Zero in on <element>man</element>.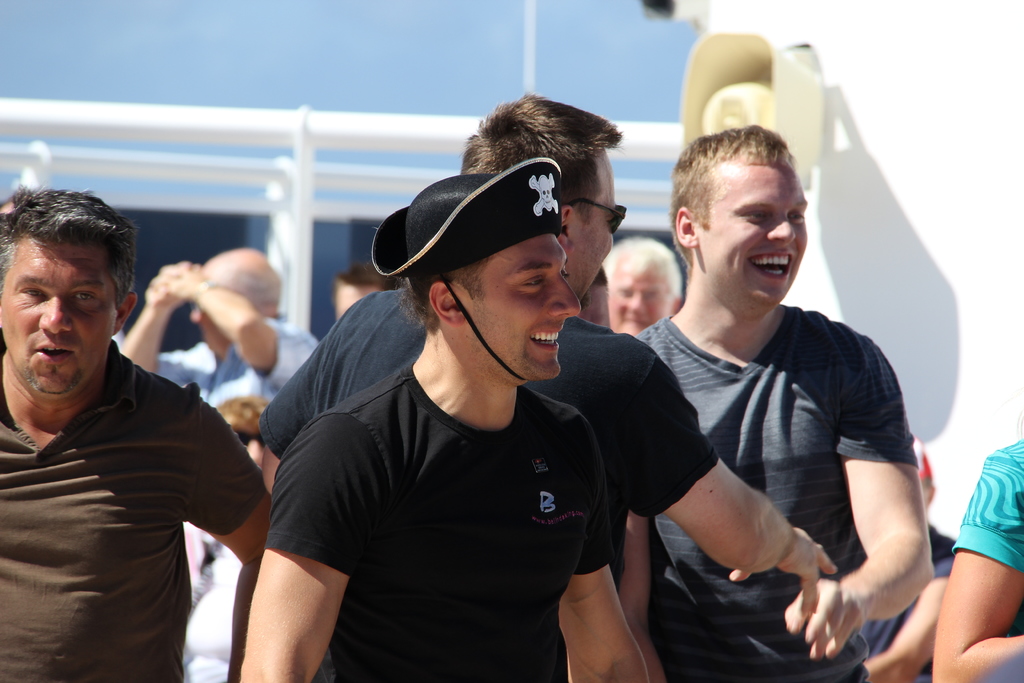
Zeroed in: x1=0, y1=193, x2=266, y2=669.
